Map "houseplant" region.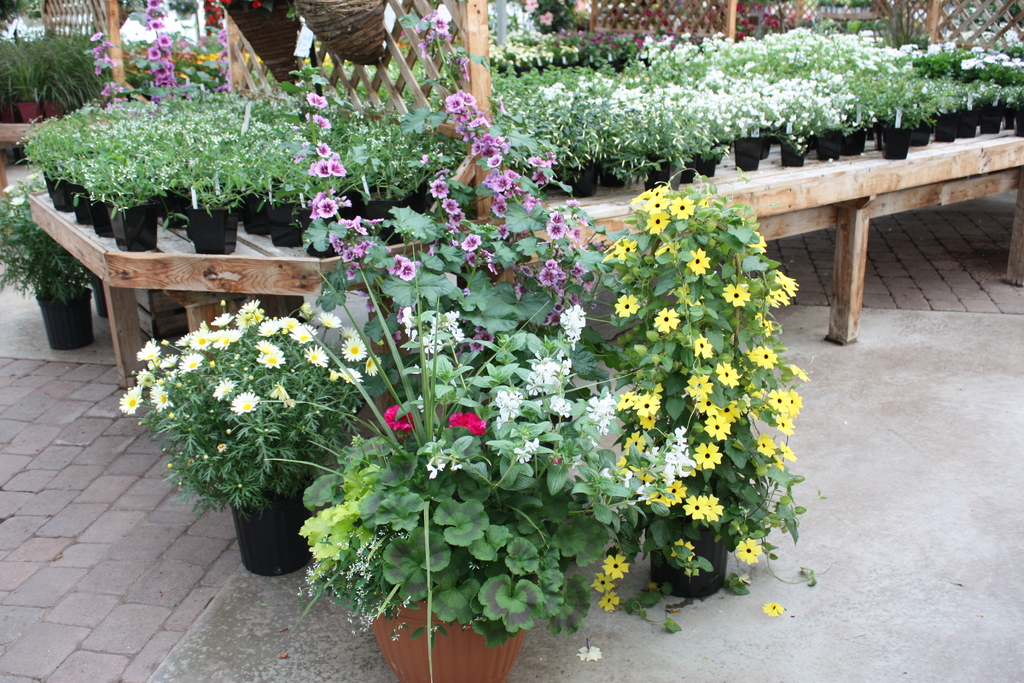
Mapped to (581, 169, 826, 631).
